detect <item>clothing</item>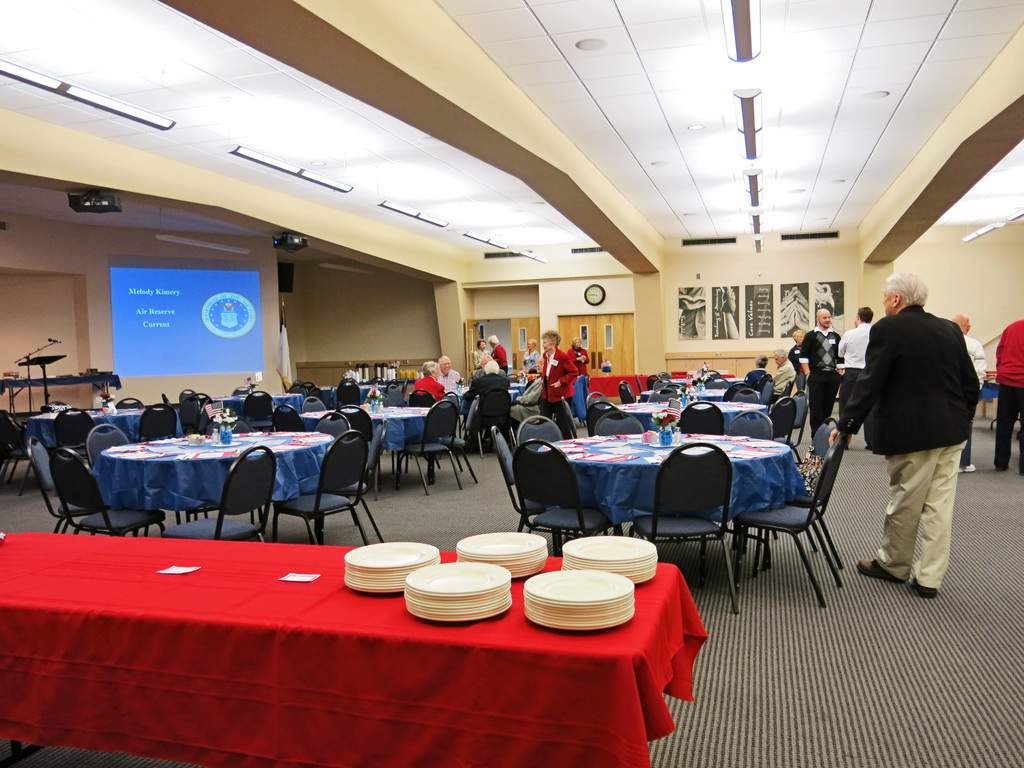
[470, 346, 496, 371]
